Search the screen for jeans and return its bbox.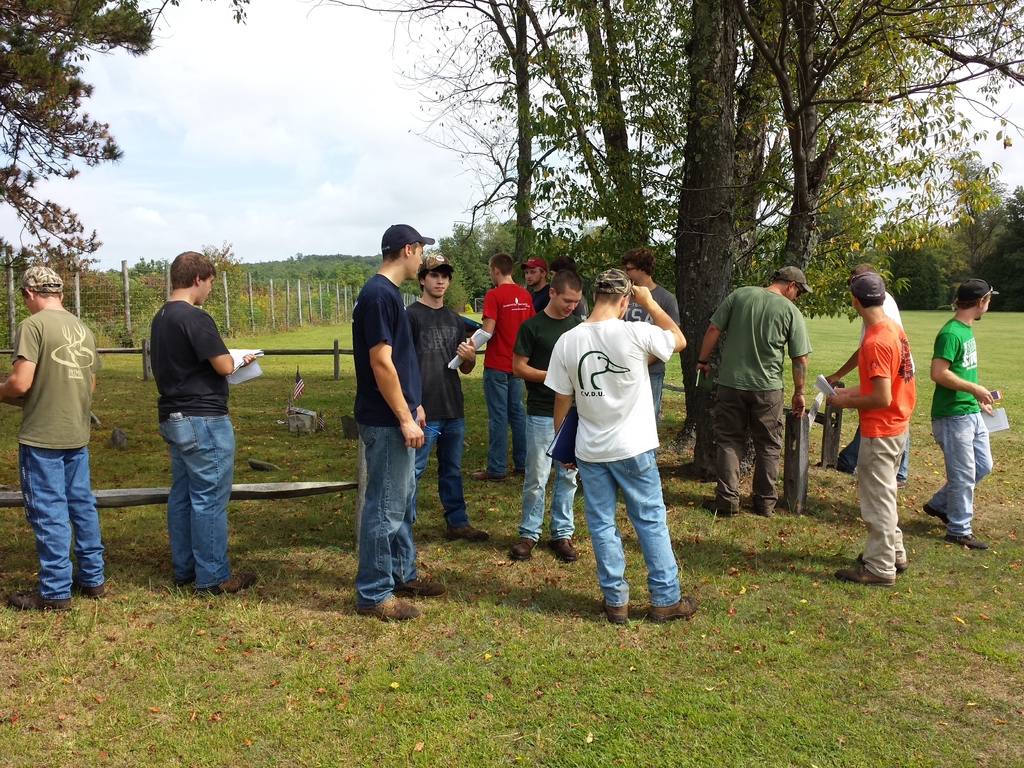
Found: {"x1": 834, "y1": 422, "x2": 906, "y2": 480}.
